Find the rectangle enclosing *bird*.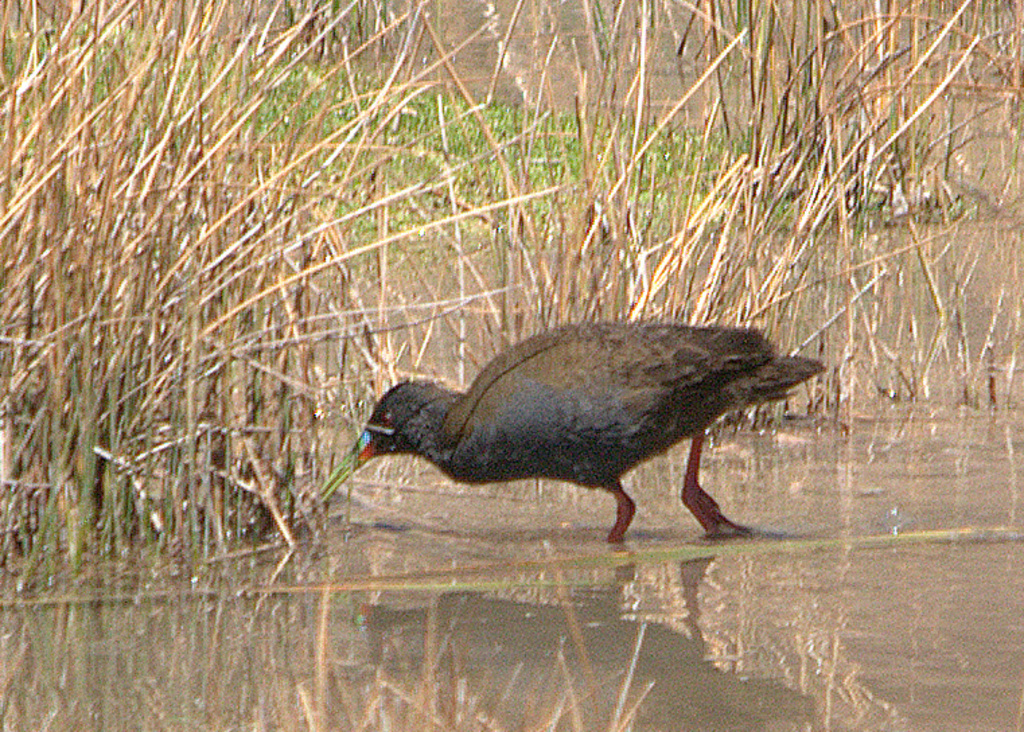
crop(374, 314, 833, 536).
